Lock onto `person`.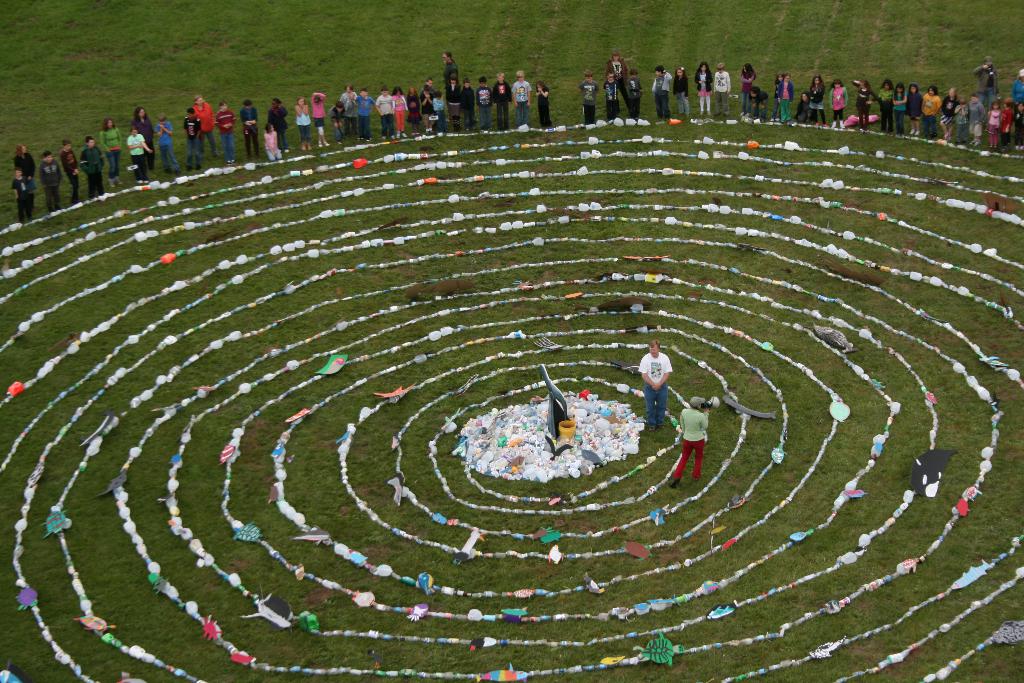
Locked: [132, 103, 158, 162].
